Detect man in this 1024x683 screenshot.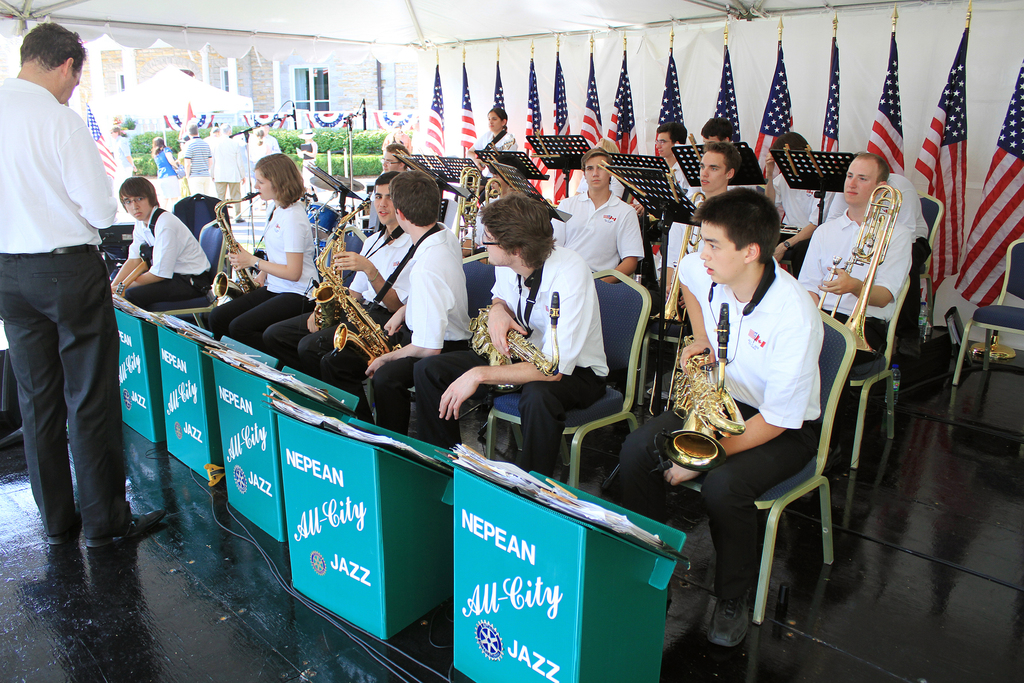
Detection: {"left": 669, "top": 183, "right": 820, "bottom": 654}.
